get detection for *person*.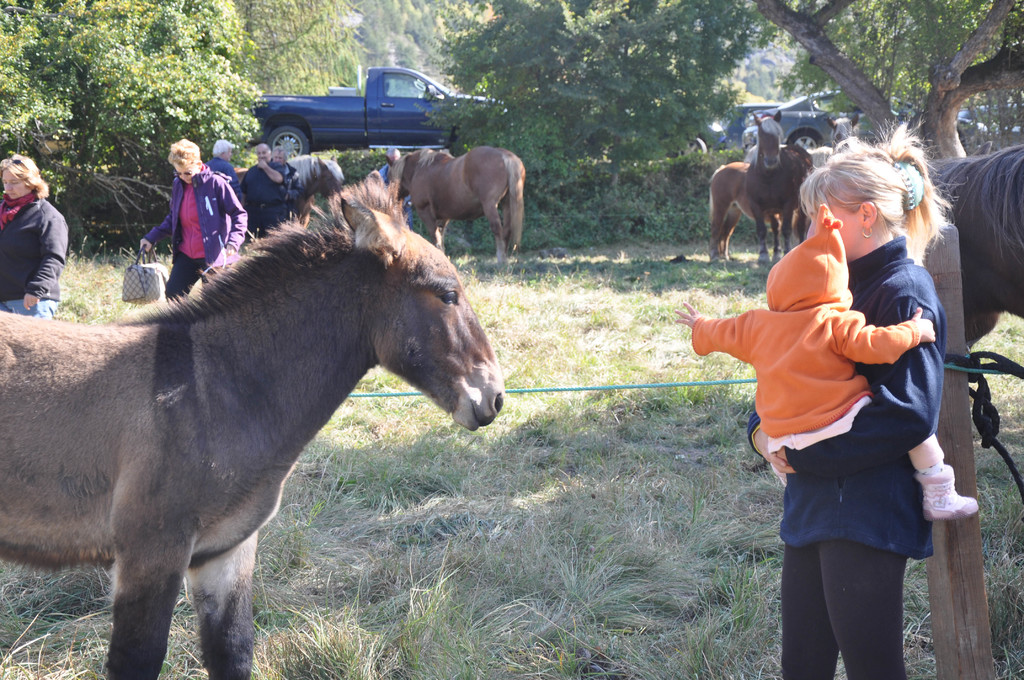
Detection: detection(145, 138, 232, 287).
